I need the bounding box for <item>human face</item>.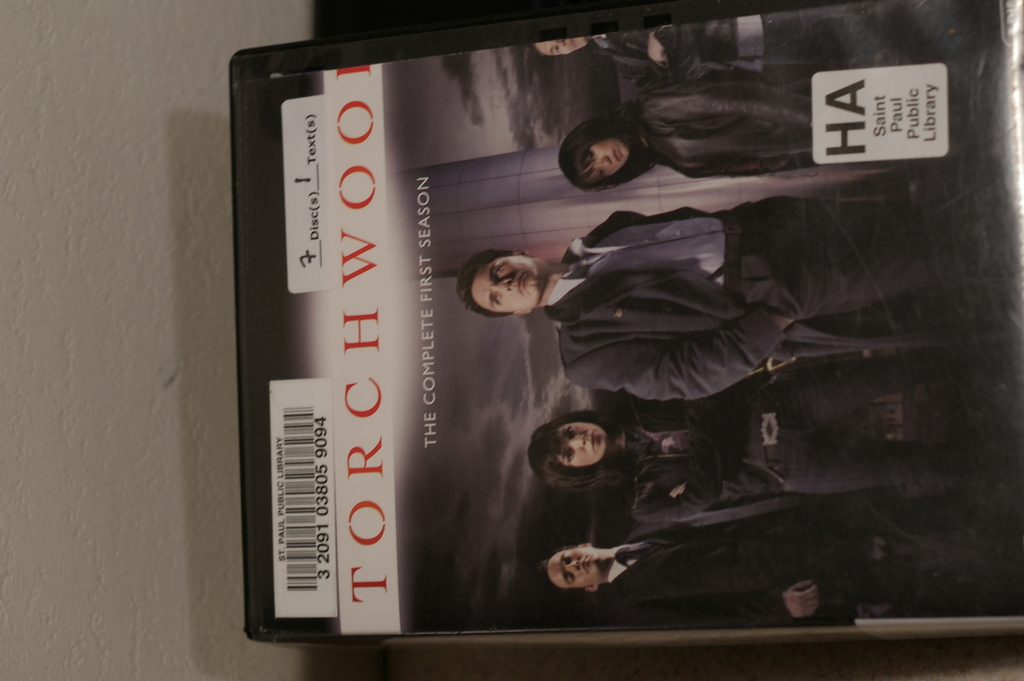
Here it is: 474 256 541 313.
